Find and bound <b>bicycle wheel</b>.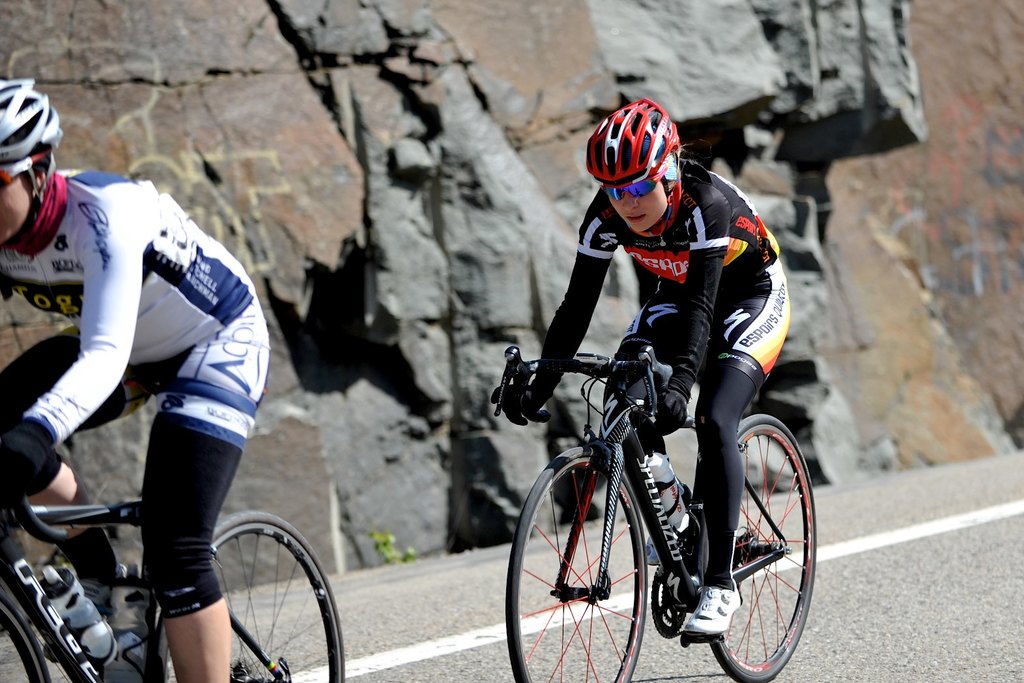
Bound: locate(504, 436, 687, 682).
